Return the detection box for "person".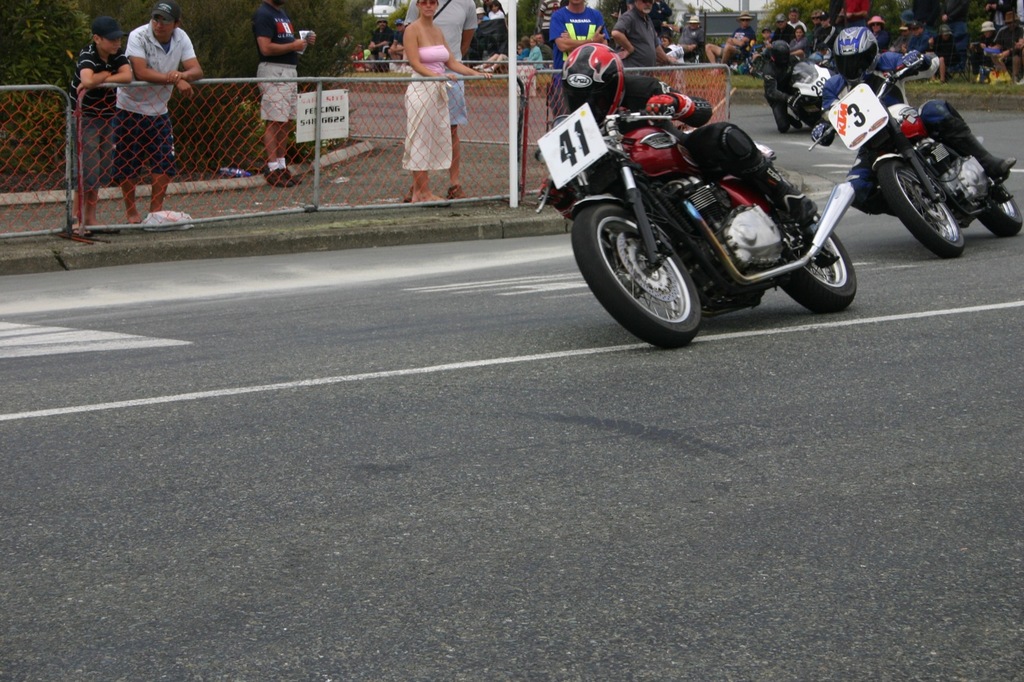
bbox=[527, 40, 543, 74].
